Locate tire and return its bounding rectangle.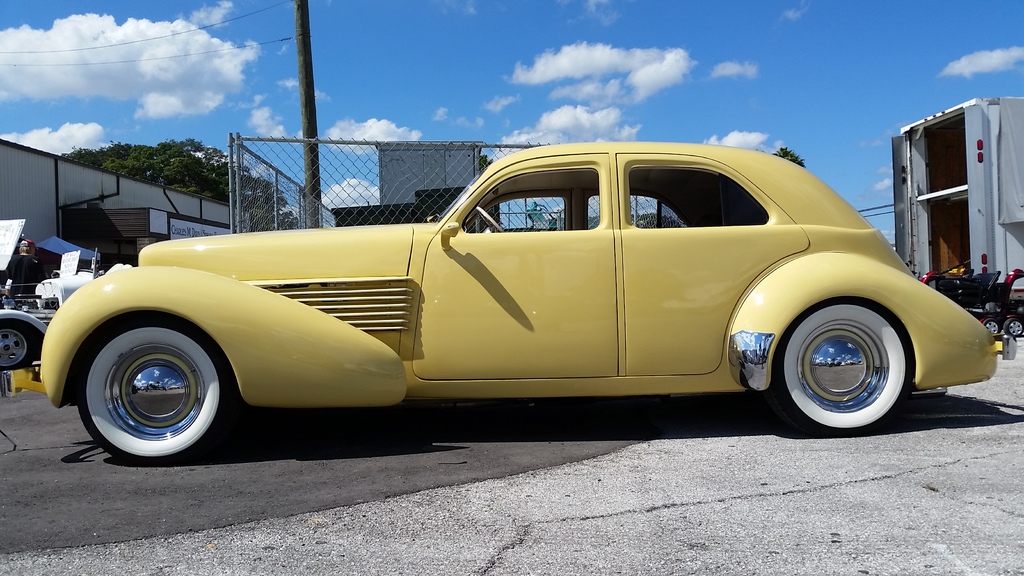
bbox=[769, 296, 908, 433].
